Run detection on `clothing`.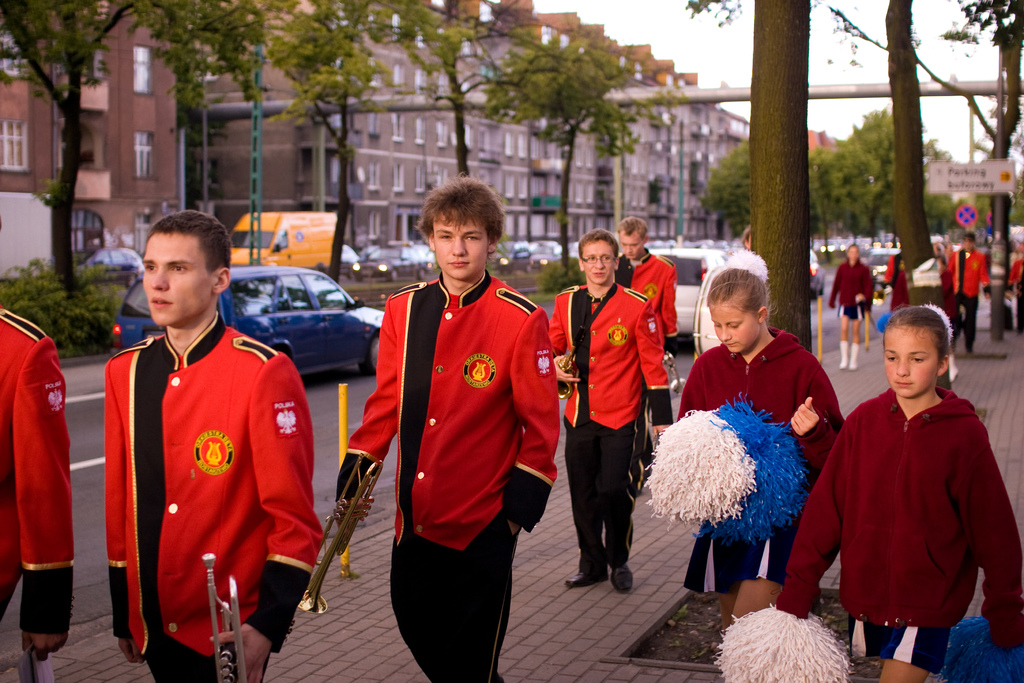
Result: 545, 286, 683, 568.
